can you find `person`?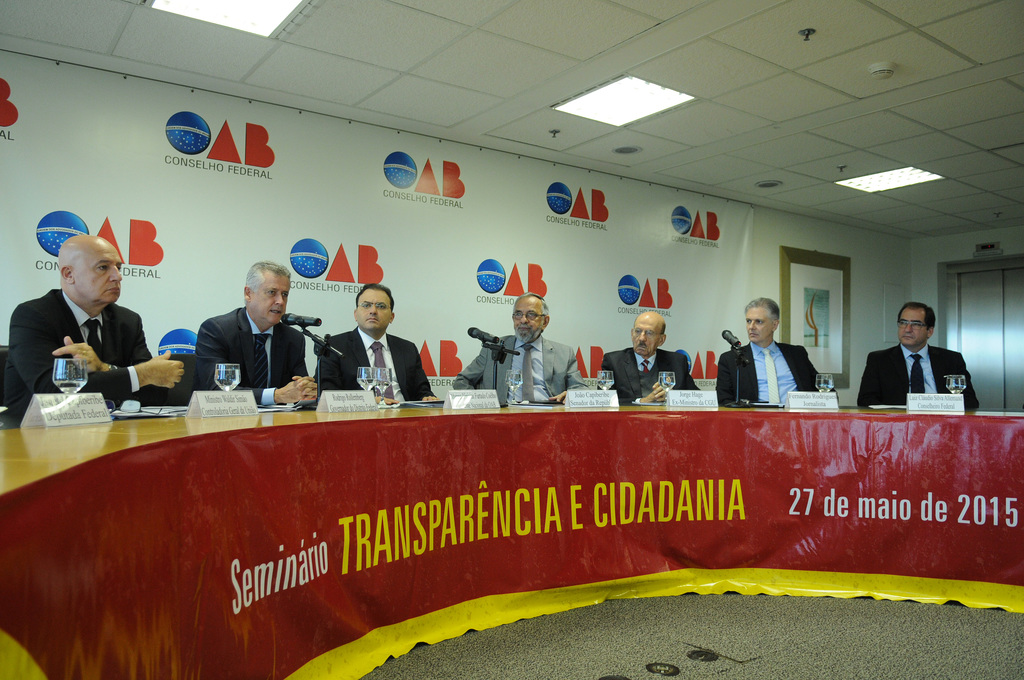
Yes, bounding box: <region>716, 298, 838, 408</region>.
